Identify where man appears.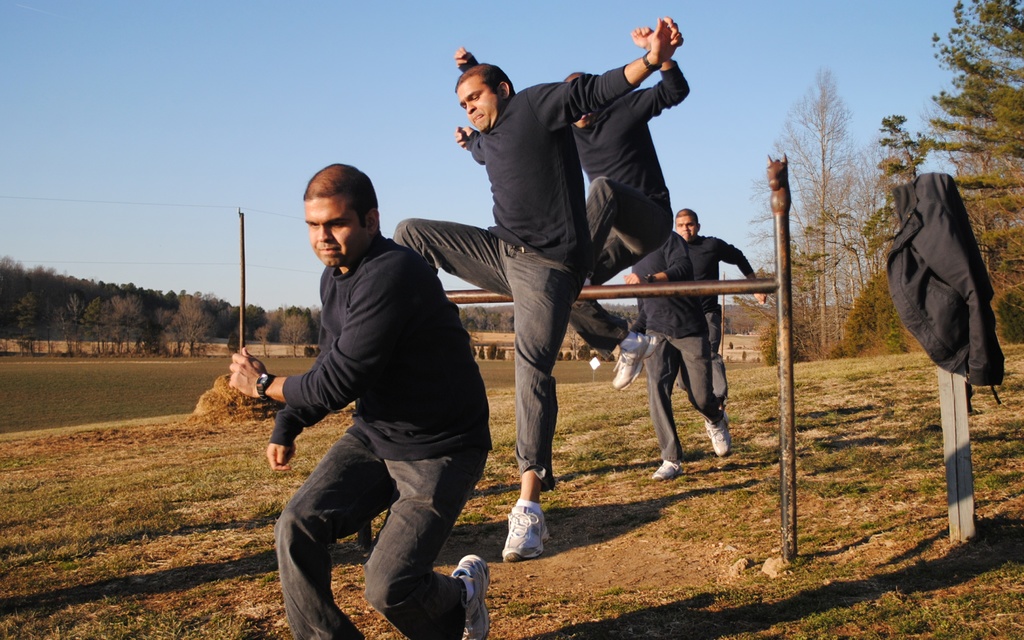
Appears at {"x1": 390, "y1": 3, "x2": 690, "y2": 557}.
